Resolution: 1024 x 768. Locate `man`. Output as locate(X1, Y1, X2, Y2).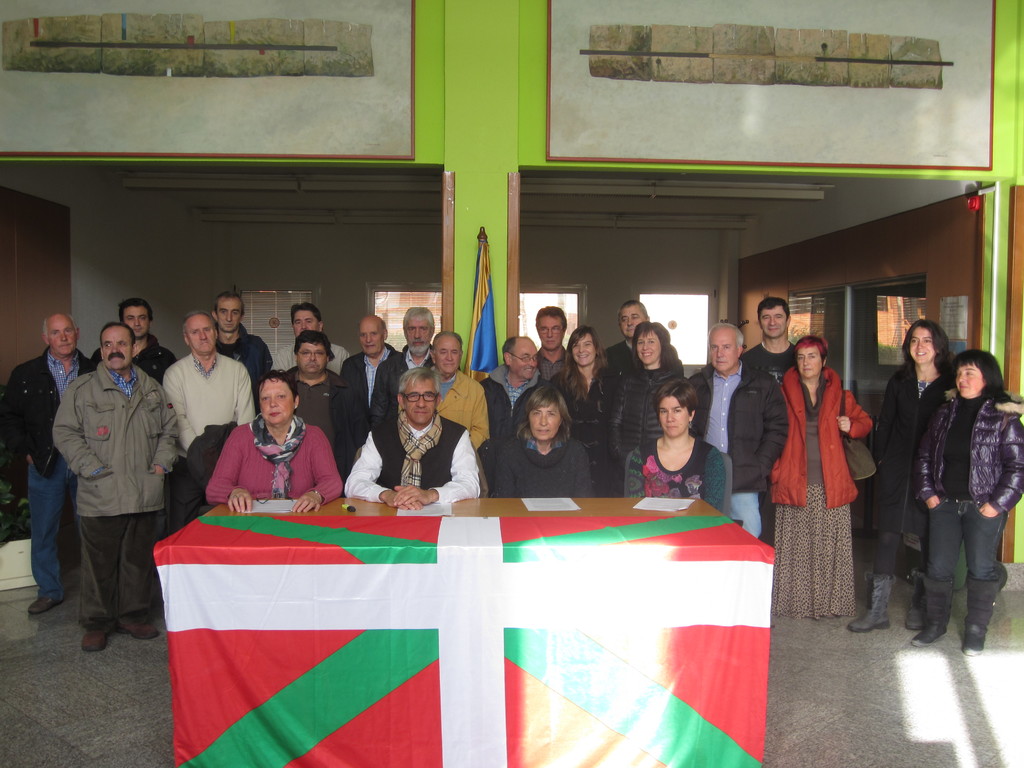
locate(602, 302, 682, 384).
